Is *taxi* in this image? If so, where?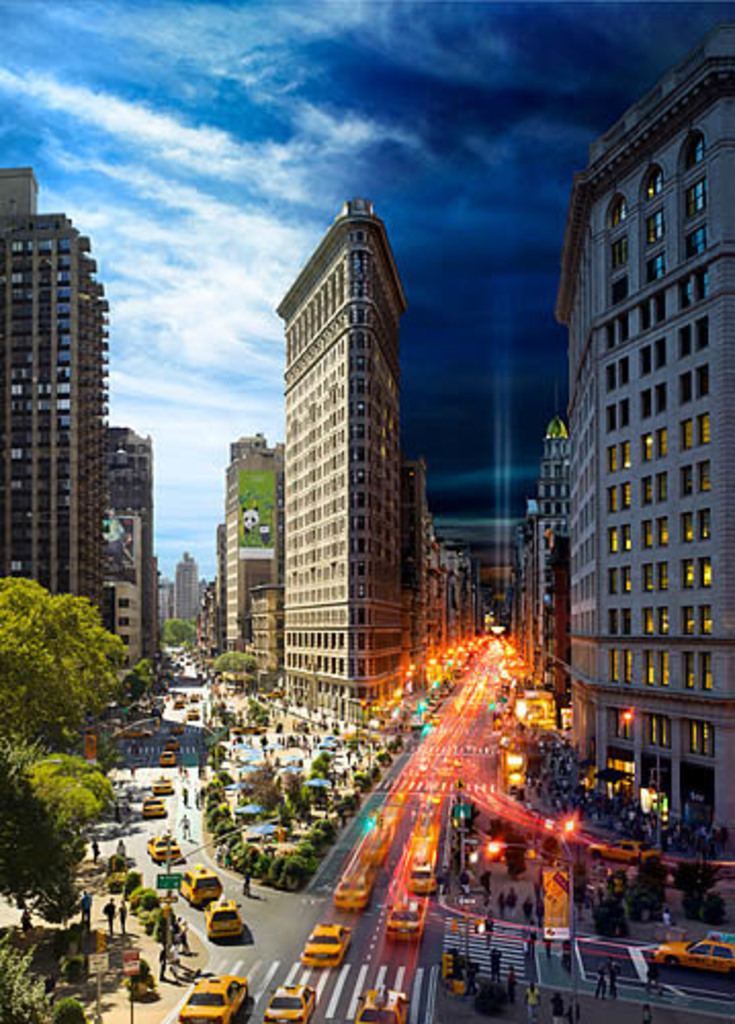
Yes, at x1=332, y1=870, x2=373, y2=909.
